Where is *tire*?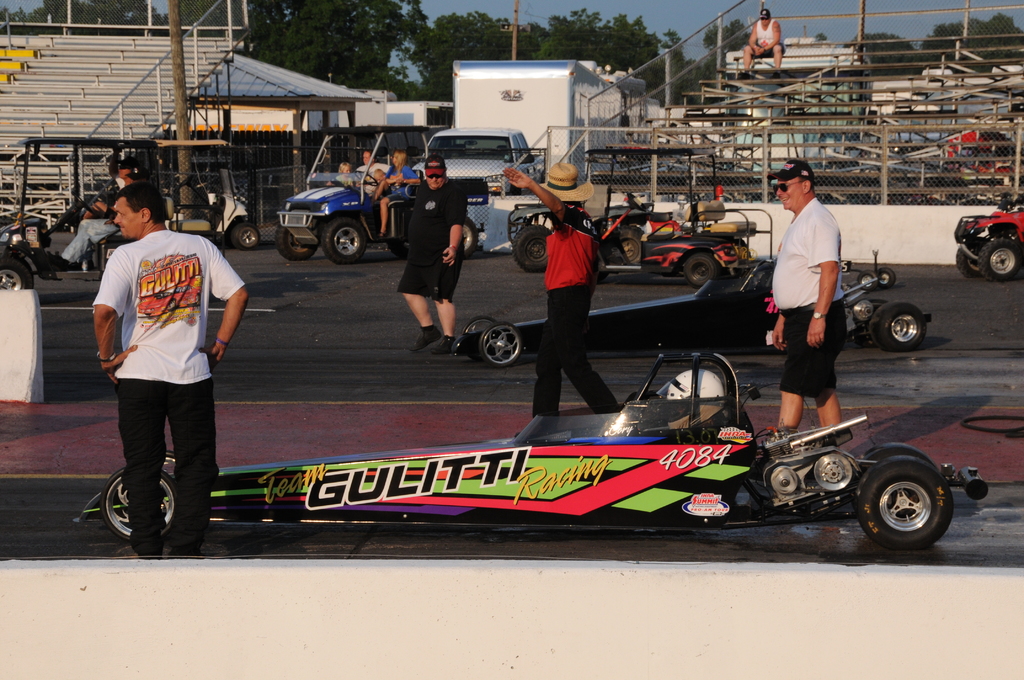
crop(980, 240, 1023, 282).
